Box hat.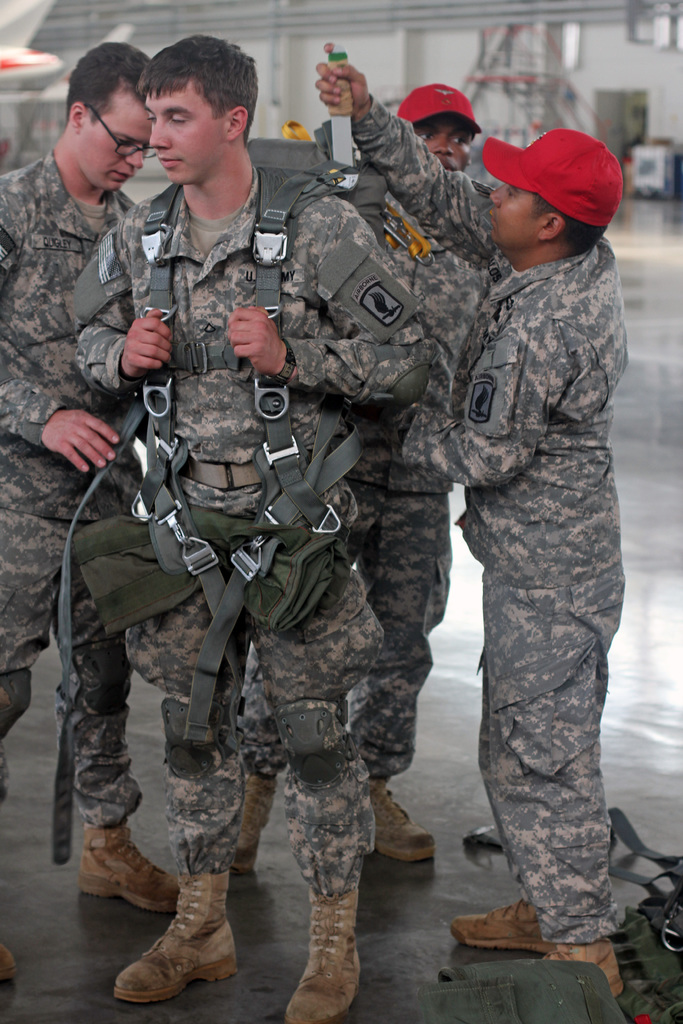
395:81:479:134.
